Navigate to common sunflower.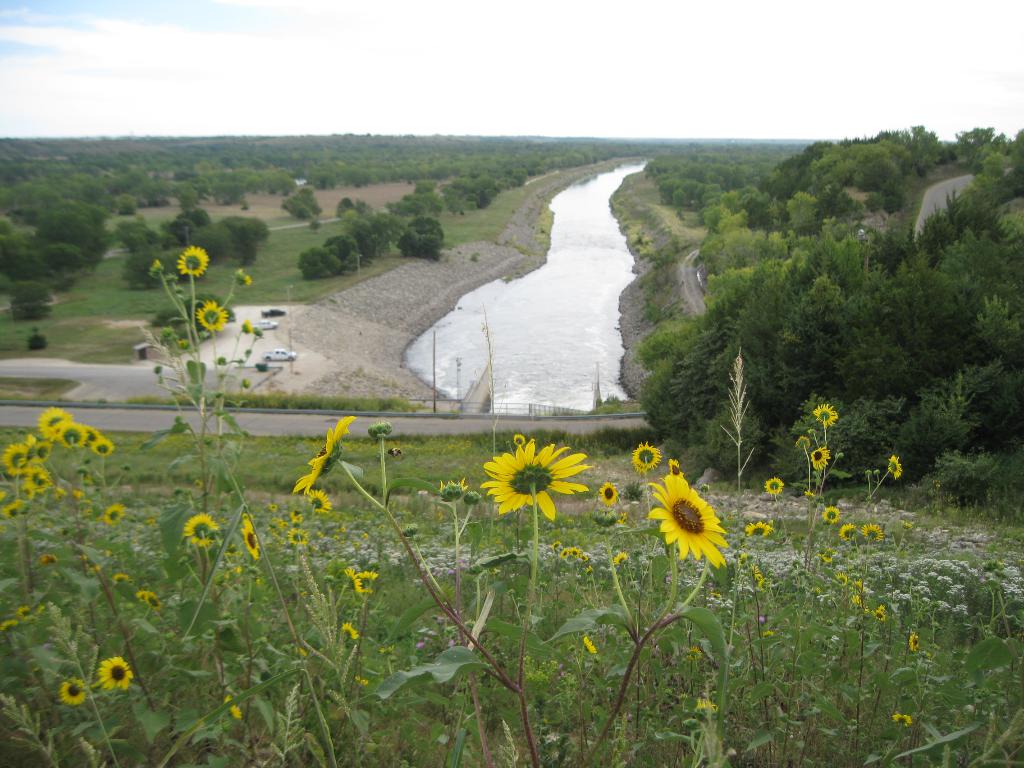
Navigation target: bbox=(806, 446, 831, 477).
